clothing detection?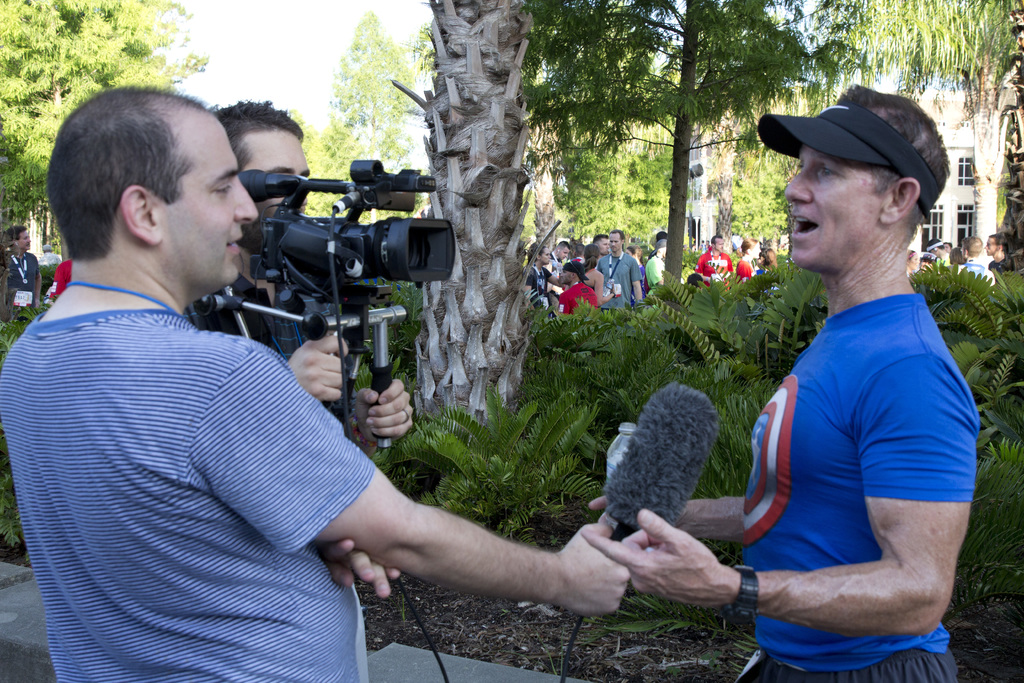
crop(737, 285, 980, 682)
